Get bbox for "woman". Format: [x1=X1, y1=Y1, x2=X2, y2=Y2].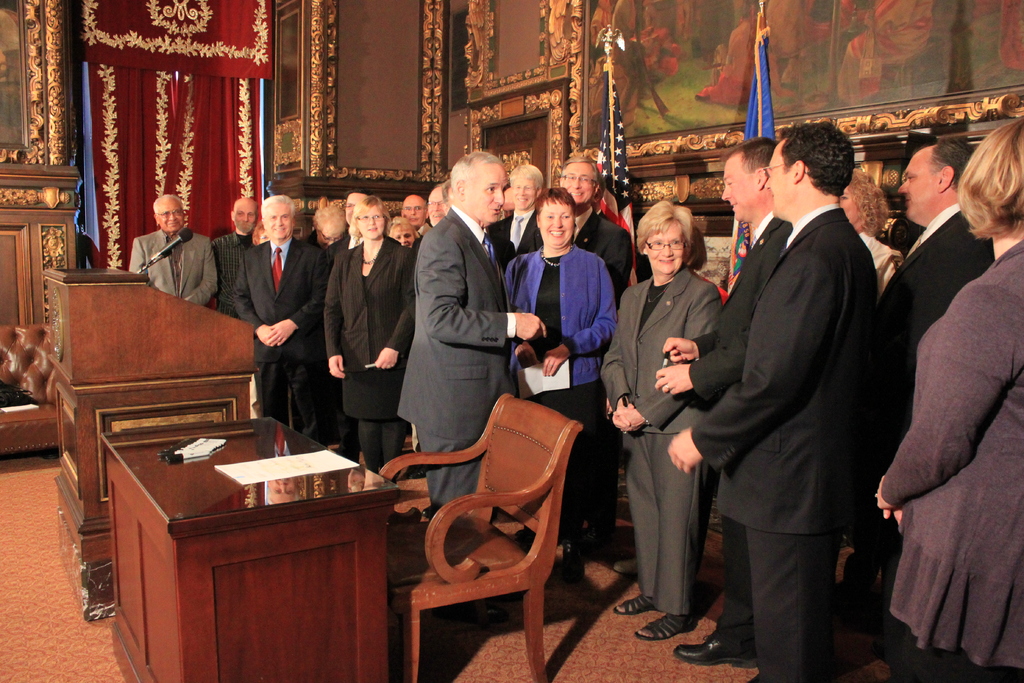
[x1=498, y1=197, x2=605, y2=523].
